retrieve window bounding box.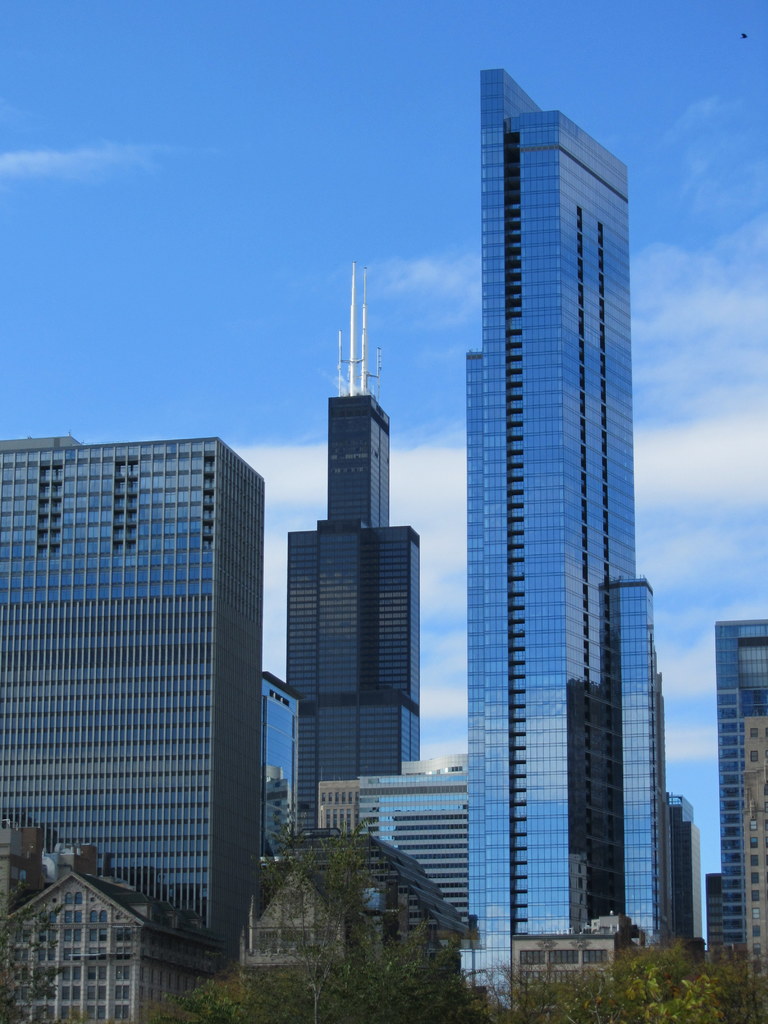
Bounding box: pyautogui.locateOnScreen(751, 746, 765, 762).
